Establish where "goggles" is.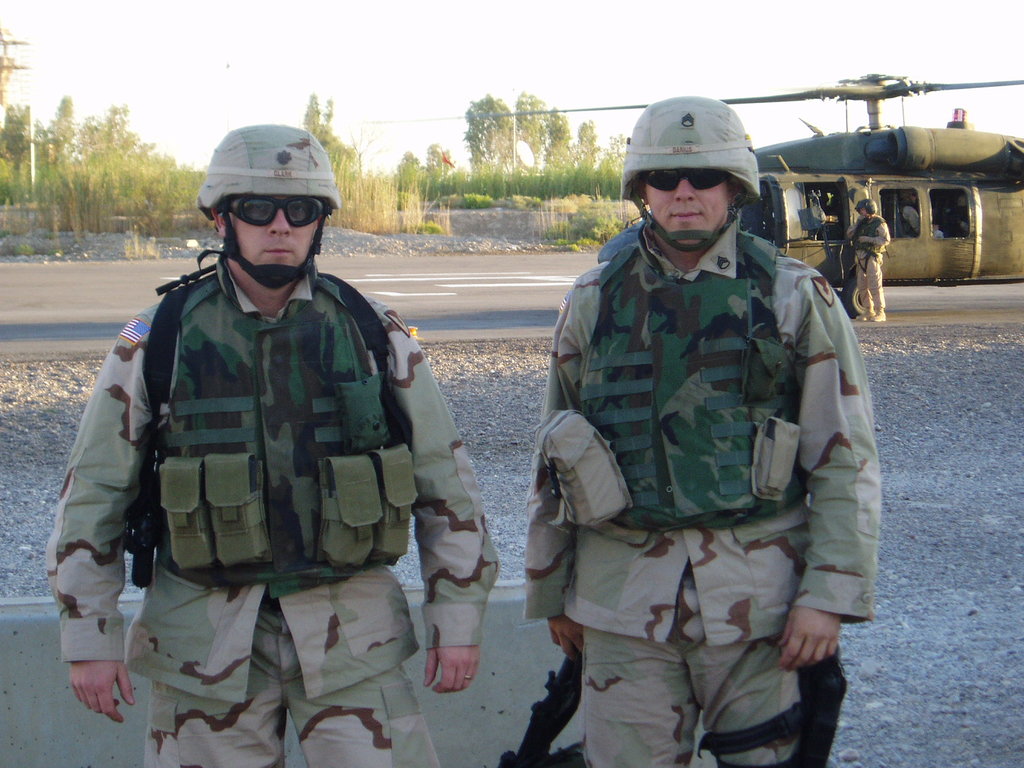
Established at x1=213 y1=195 x2=326 y2=234.
